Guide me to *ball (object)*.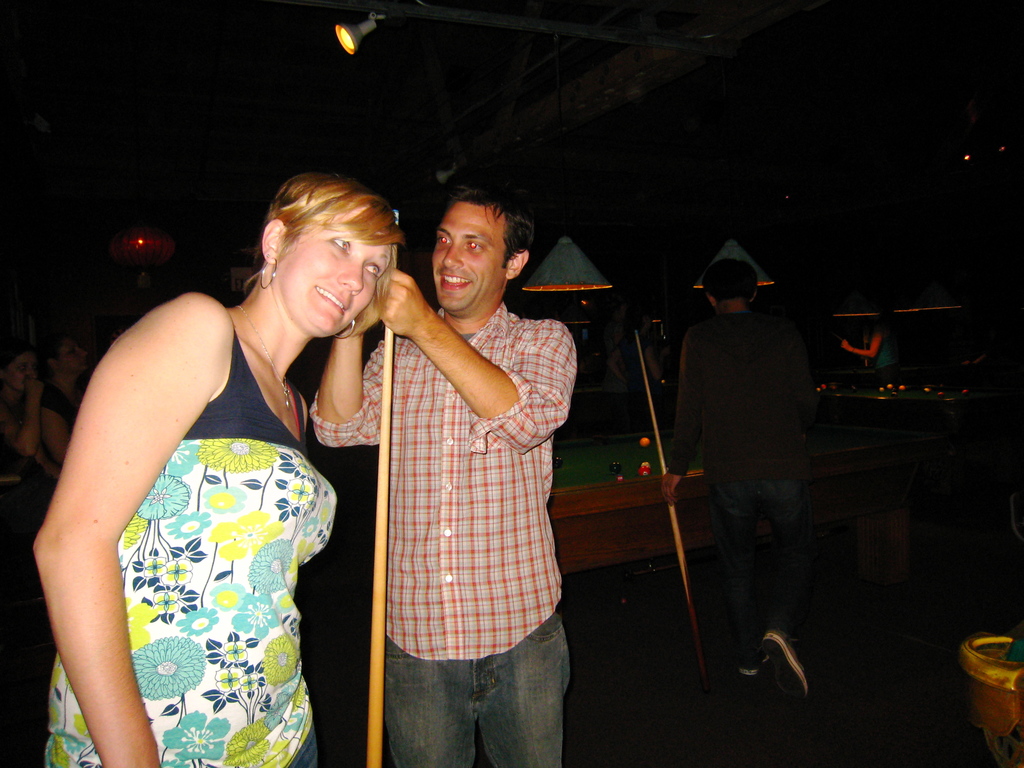
Guidance: (left=637, top=437, right=651, bottom=450).
